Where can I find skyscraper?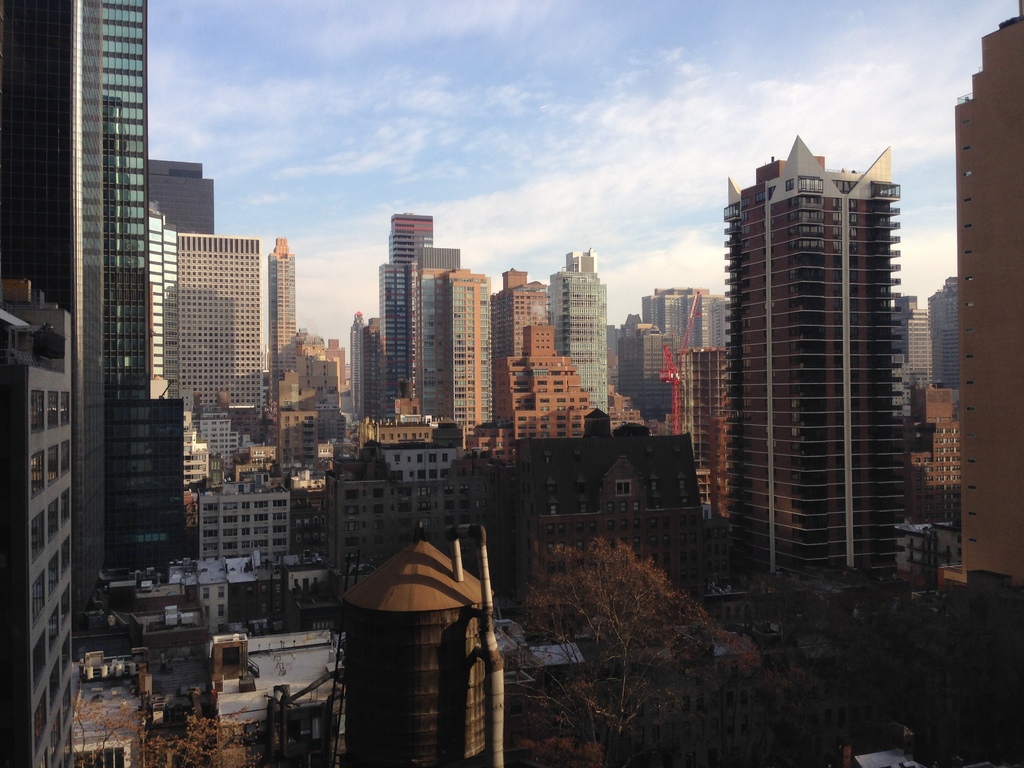
You can find it at bbox=(494, 277, 555, 442).
